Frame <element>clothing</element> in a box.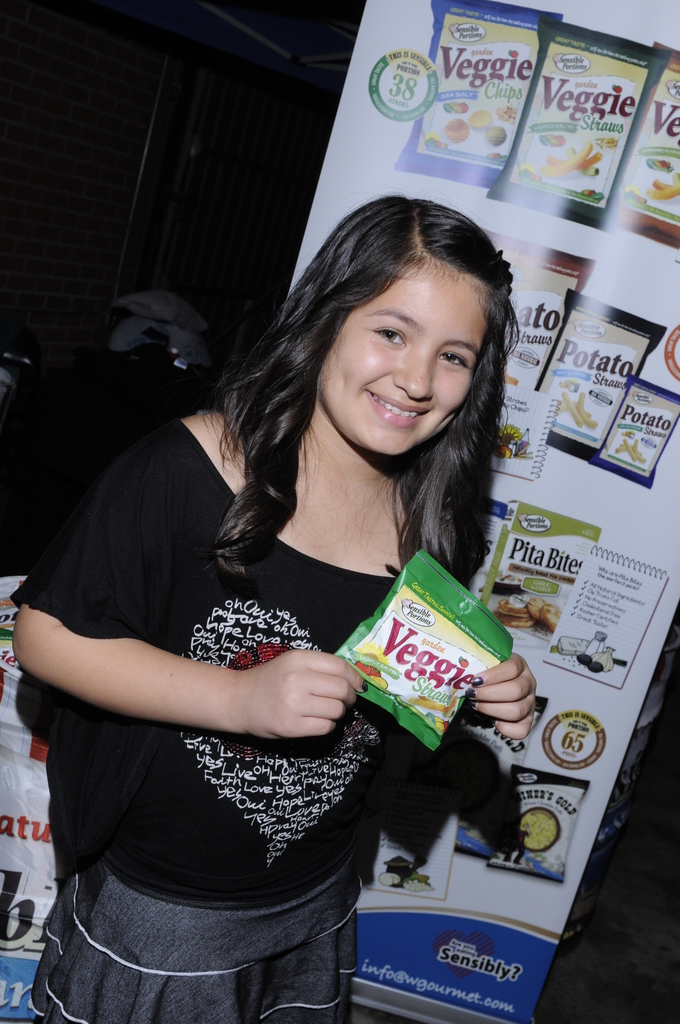
(x1=35, y1=360, x2=526, y2=1000).
